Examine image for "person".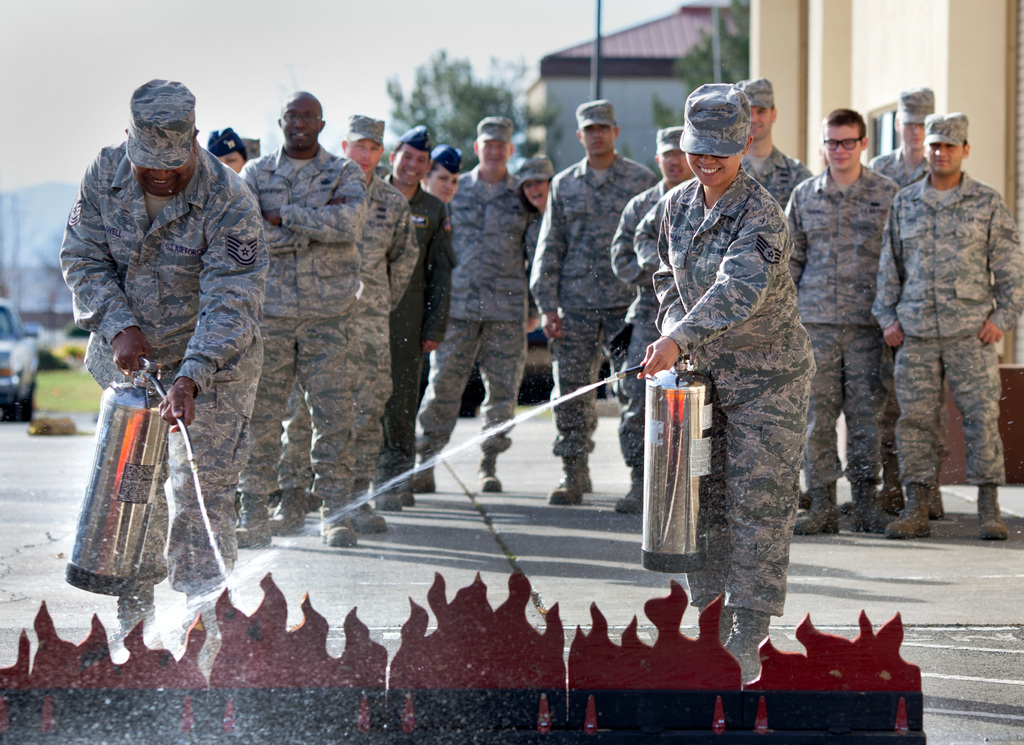
Examination result: [x1=388, y1=142, x2=456, y2=500].
